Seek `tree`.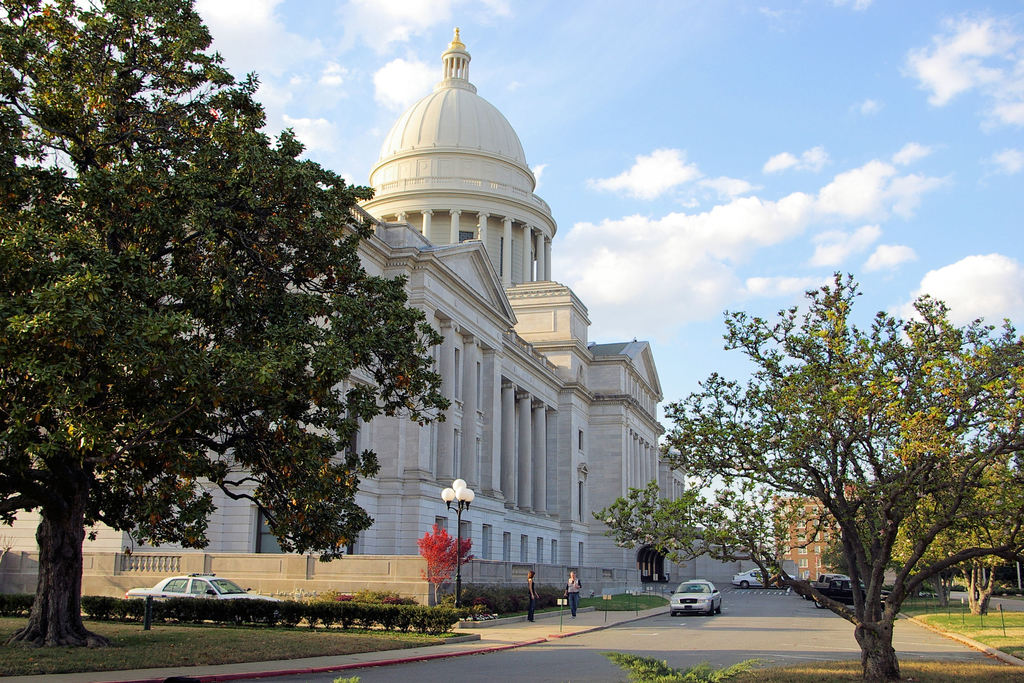
region(0, 0, 452, 650).
